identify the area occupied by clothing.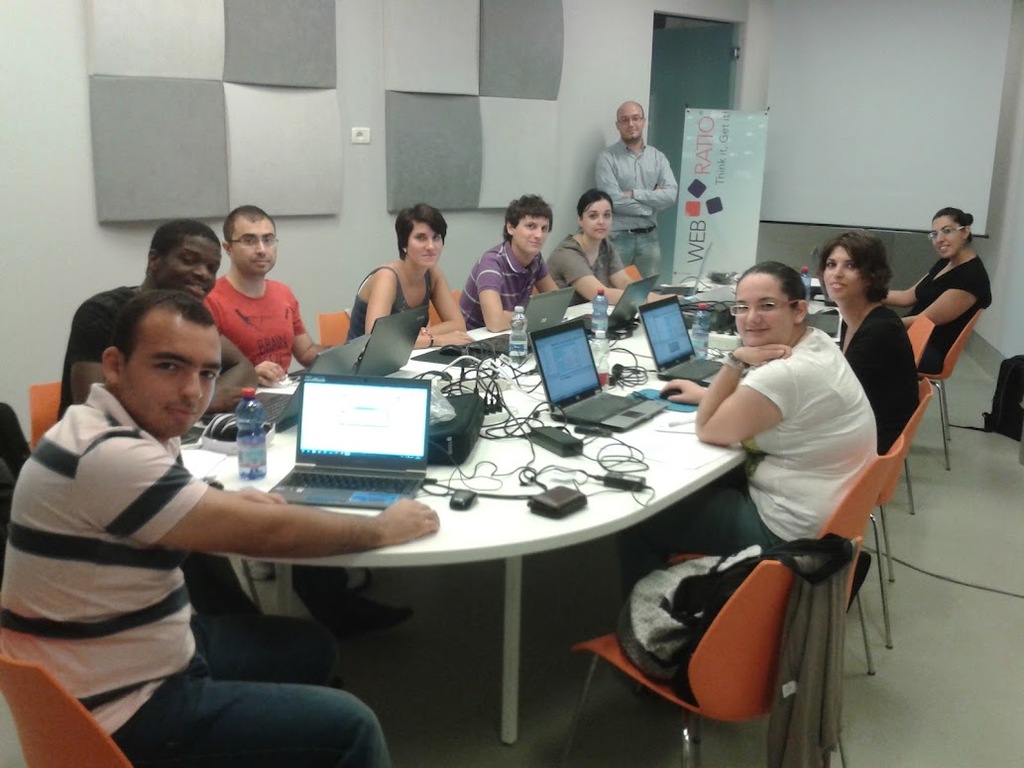
Area: (left=838, top=307, right=933, bottom=454).
